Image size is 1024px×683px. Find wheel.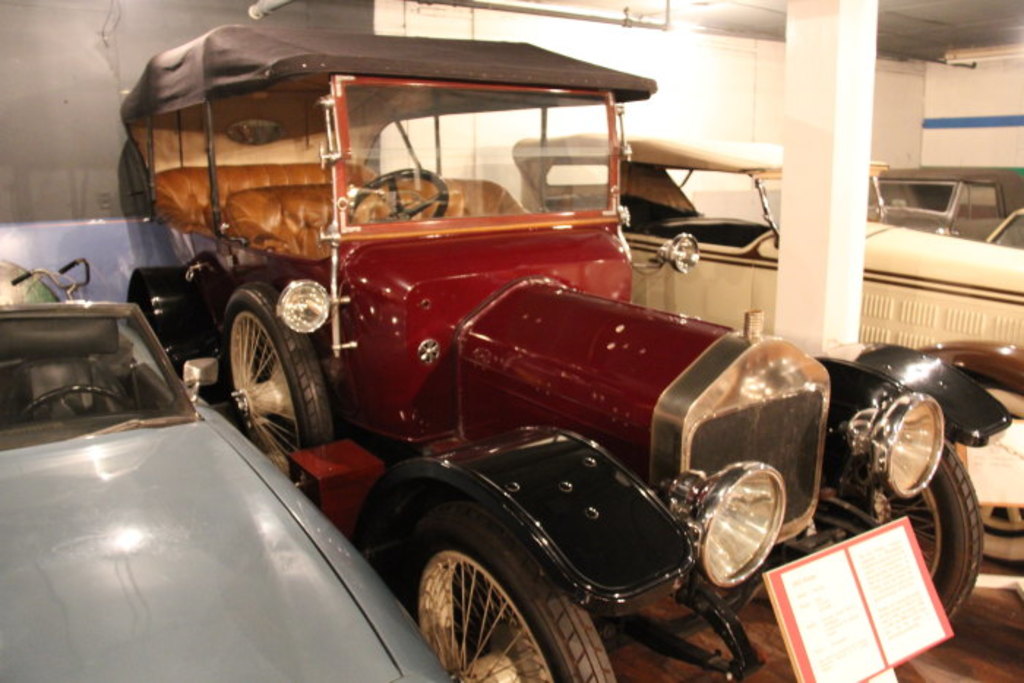
BBox(829, 431, 989, 627).
